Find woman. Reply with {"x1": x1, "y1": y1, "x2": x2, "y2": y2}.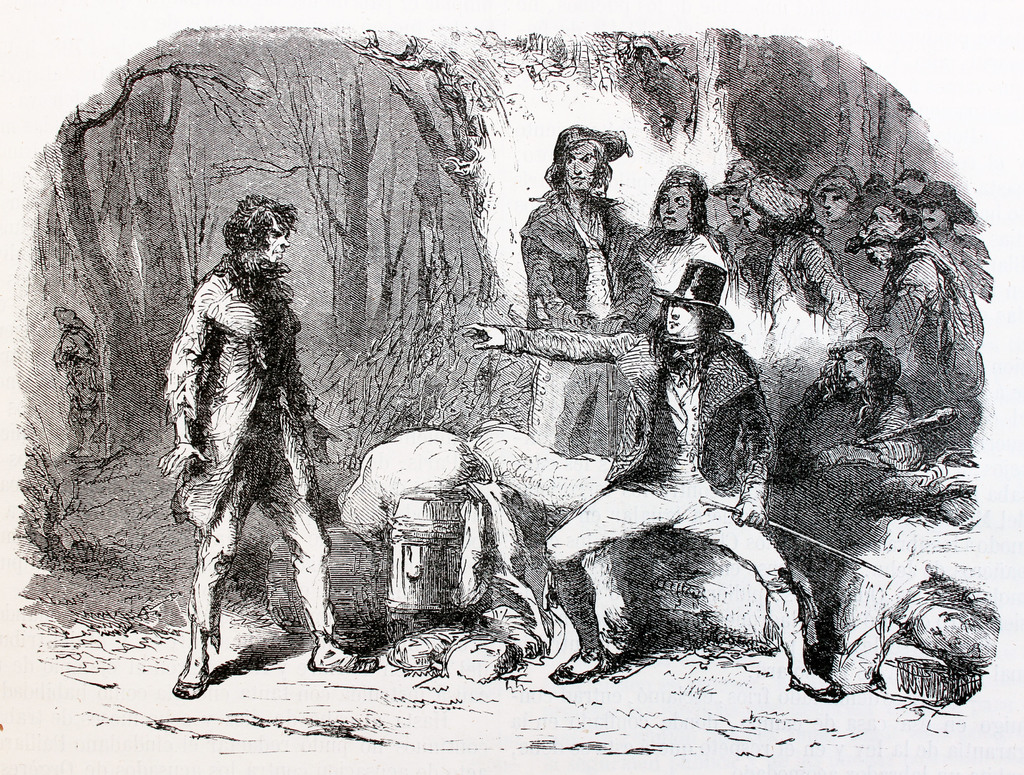
{"x1": 633, "y1": 169, "x2": 722, "y2": 304}.
